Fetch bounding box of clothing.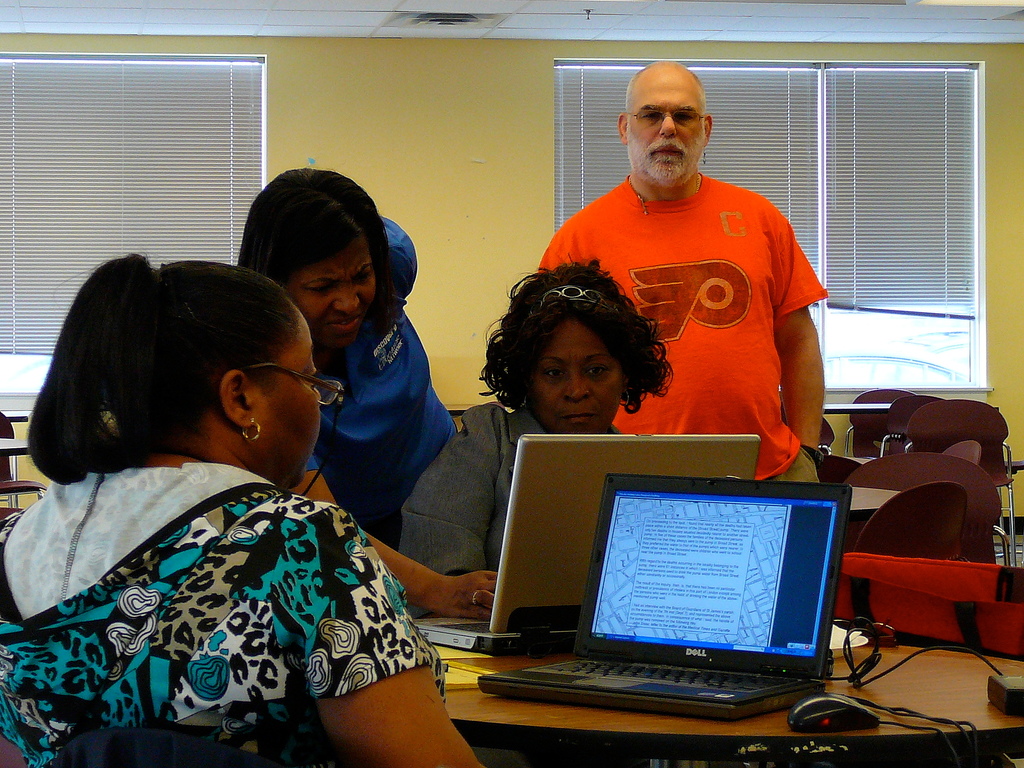
Bbox: [x1=398, y1=408, x2=620, y2=620].
